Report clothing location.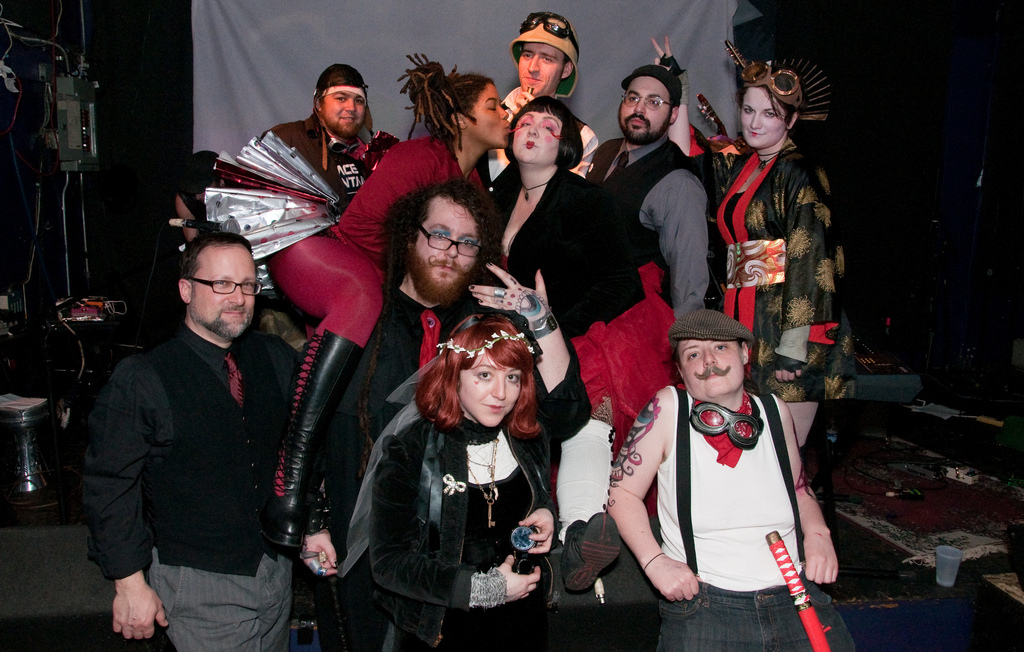
Report: 80 230 301 651.
